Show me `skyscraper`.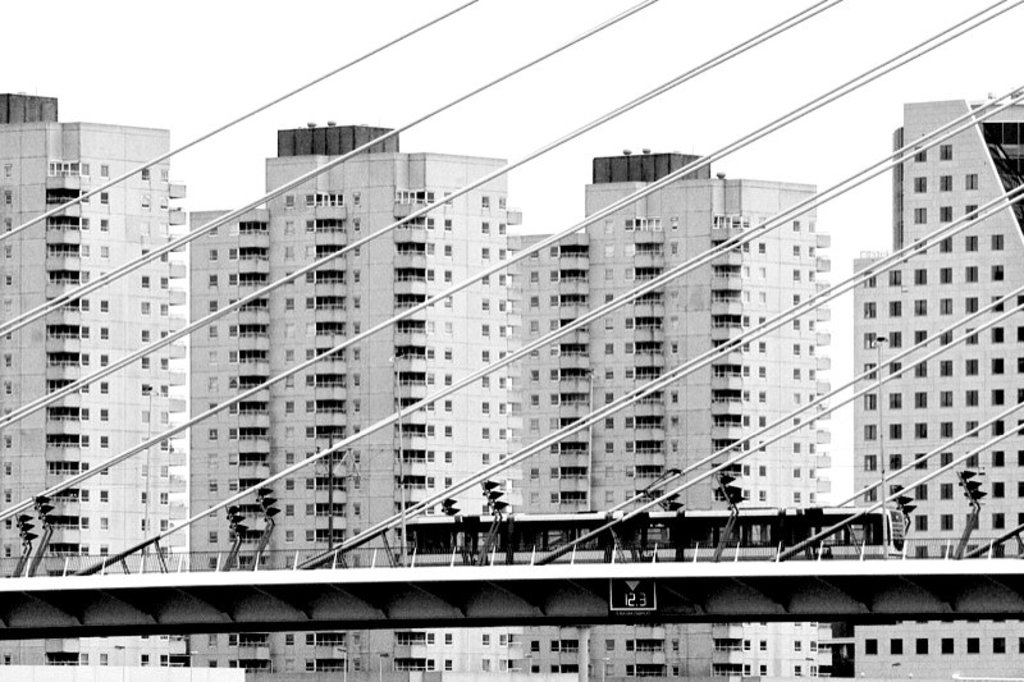
`skyscraper` is here: detection(14, 87, 233, 623).
